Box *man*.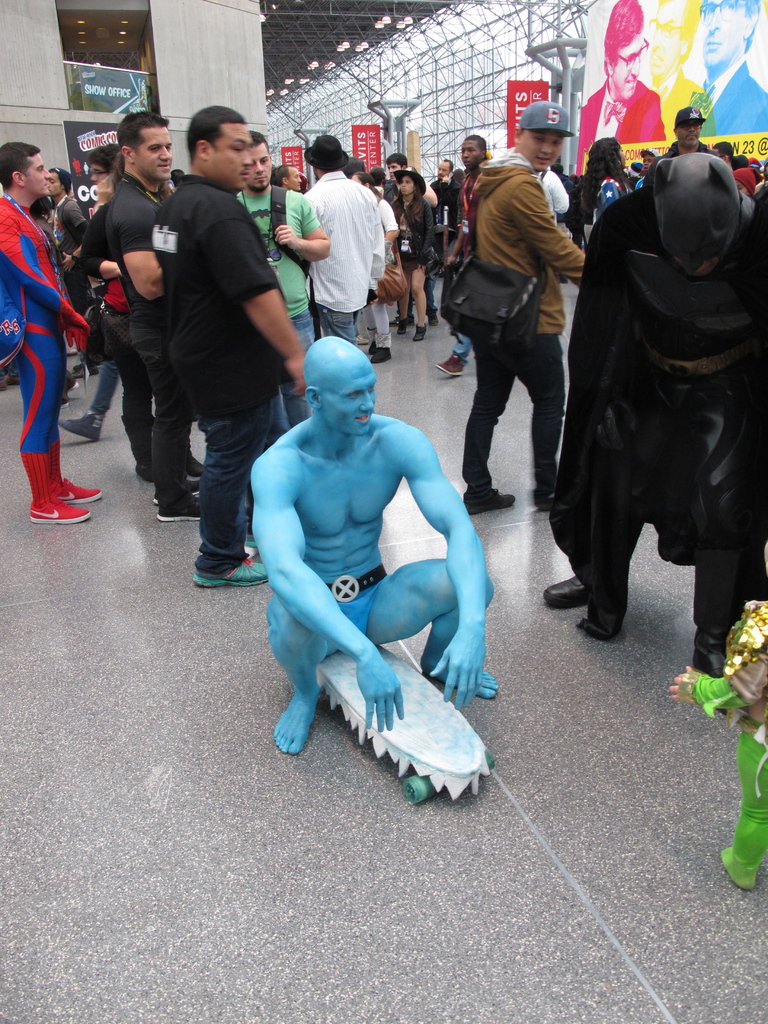
[left=659, top=102, right=728, bottom=169].
